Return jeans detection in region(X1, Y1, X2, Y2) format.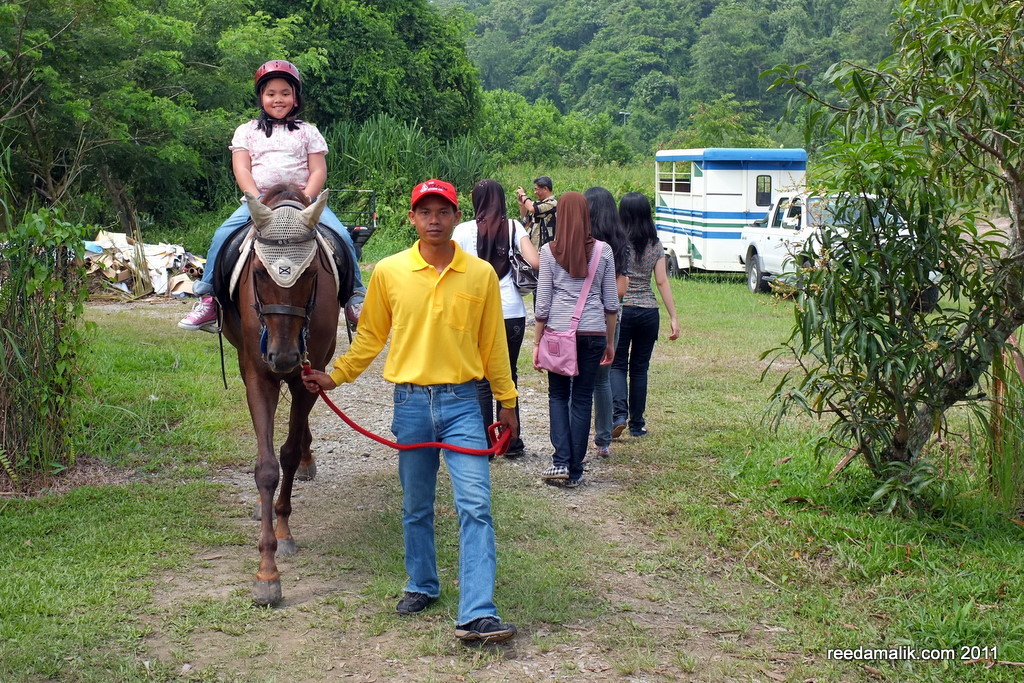
region(376, 420, 501, 643).
